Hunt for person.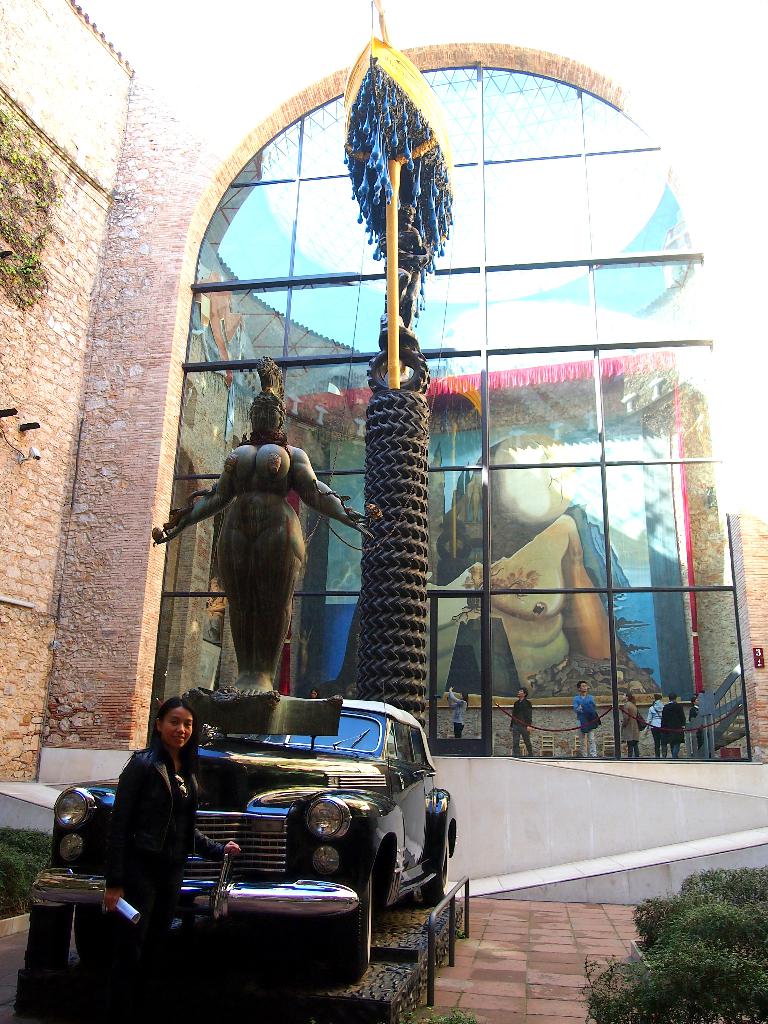
Hunted down at (447,689,468,736).
